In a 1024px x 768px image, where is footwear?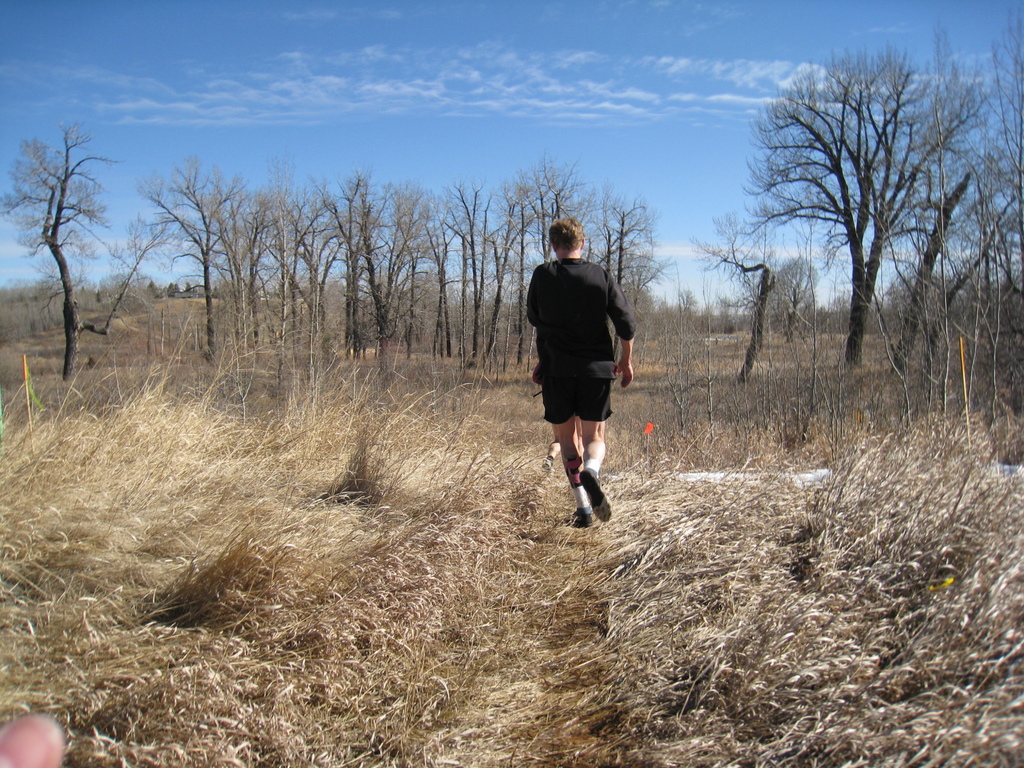
locate(578, 466, 612, 524).
